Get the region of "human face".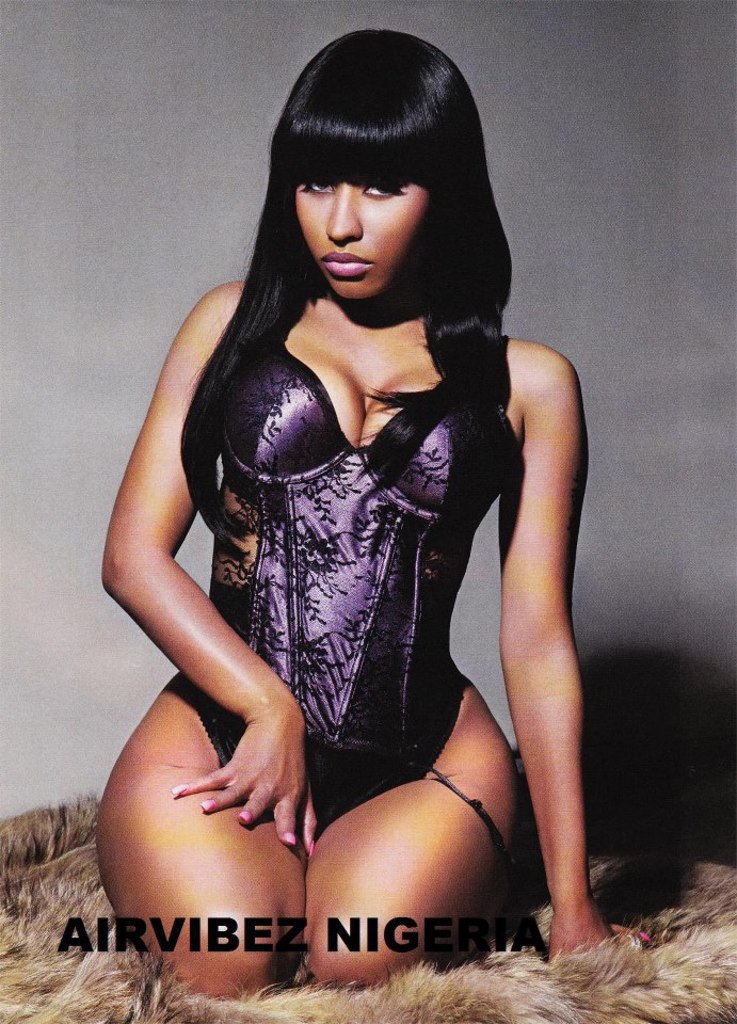
Rect(297, 180, 432, 298).
